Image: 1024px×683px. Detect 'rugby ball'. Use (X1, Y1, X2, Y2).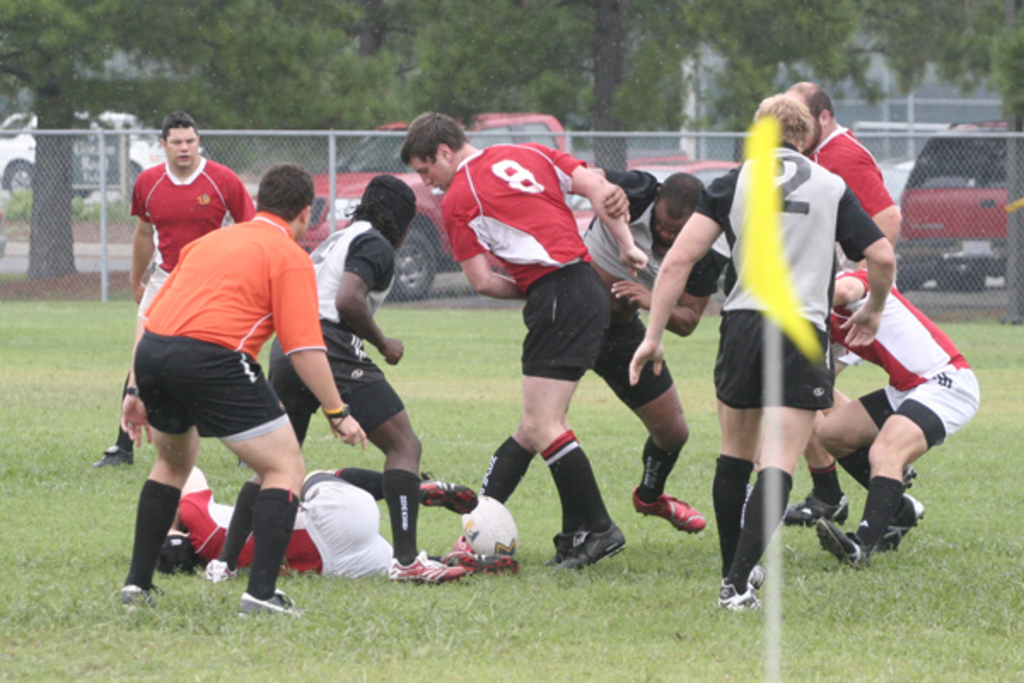
(461, 495, 515, 560).
